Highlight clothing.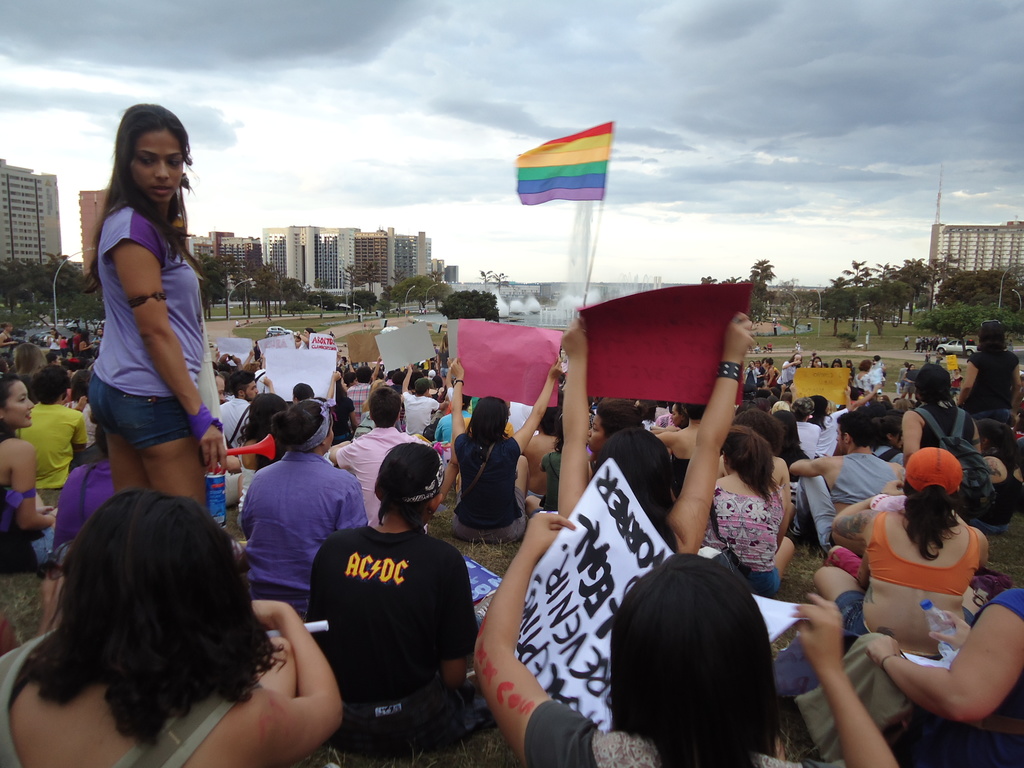
Highlighted region: locate(89, 204, 211, 454).
